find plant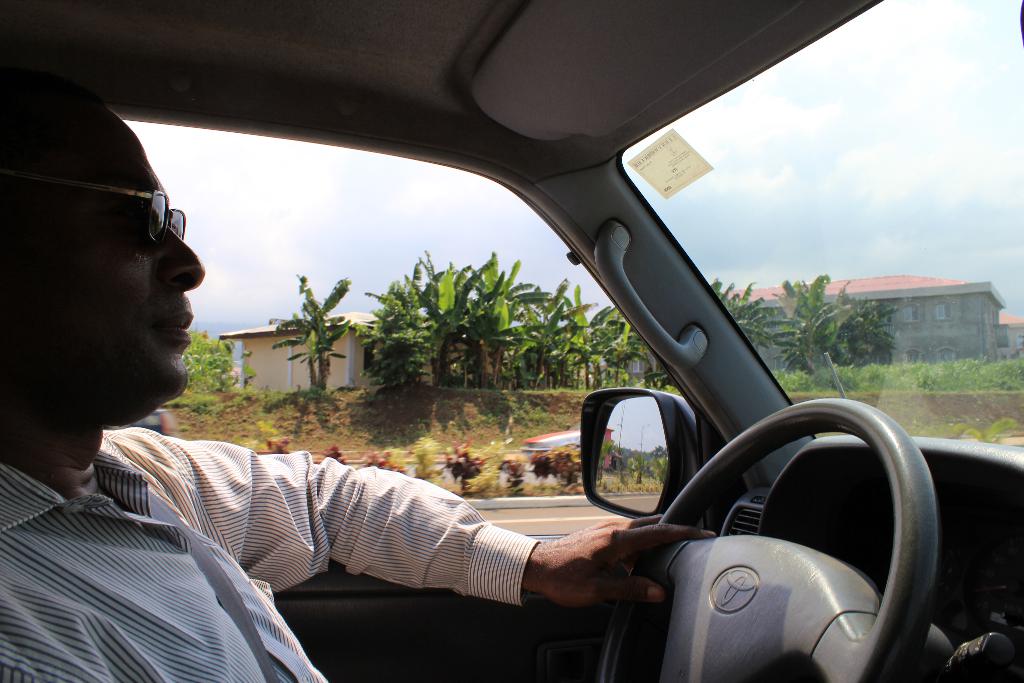
[258,383,369,434]
